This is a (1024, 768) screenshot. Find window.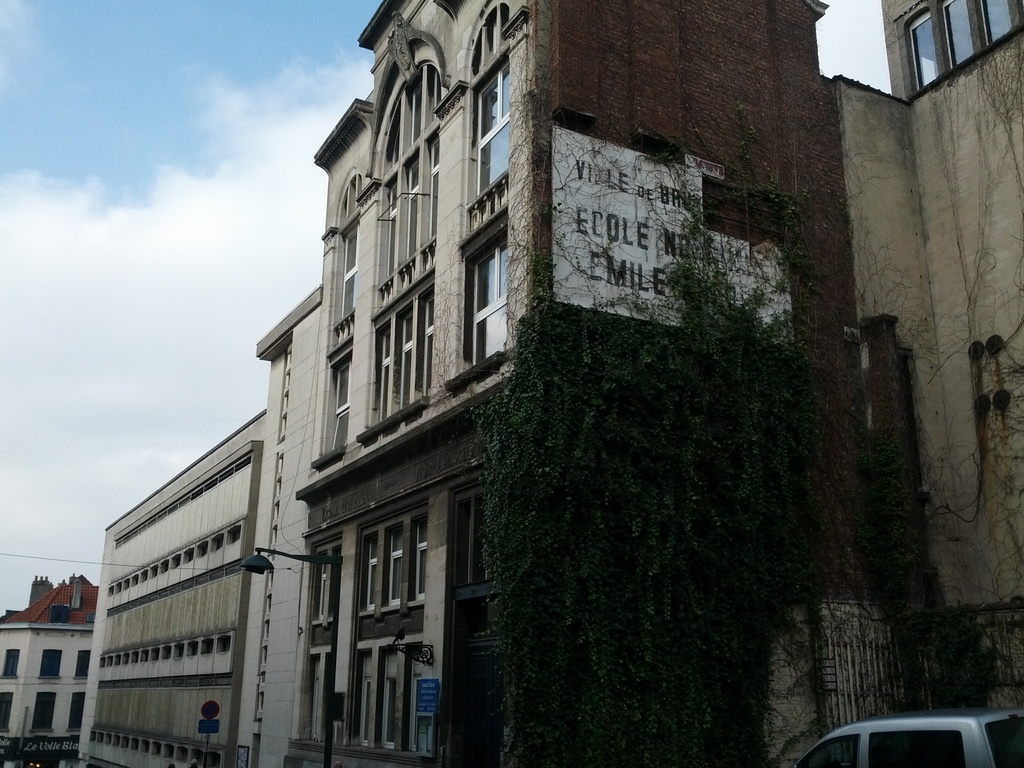
Bounding box: left=943, top=0, right=972, bottom=69.
